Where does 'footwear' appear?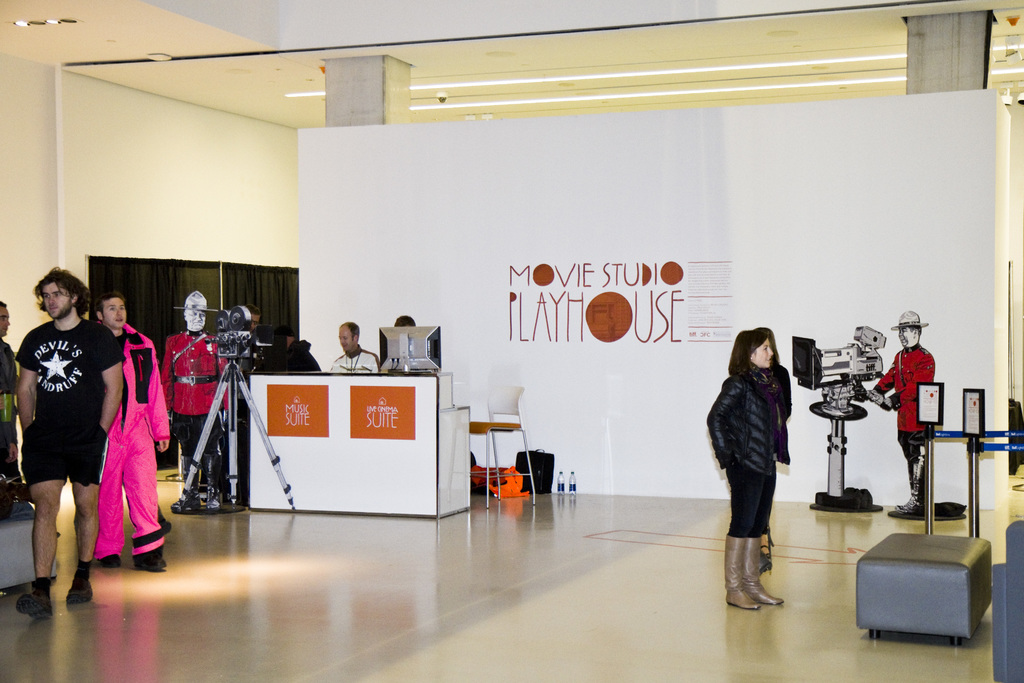
Appears at <region>98, 554, 116, 566</region>.
